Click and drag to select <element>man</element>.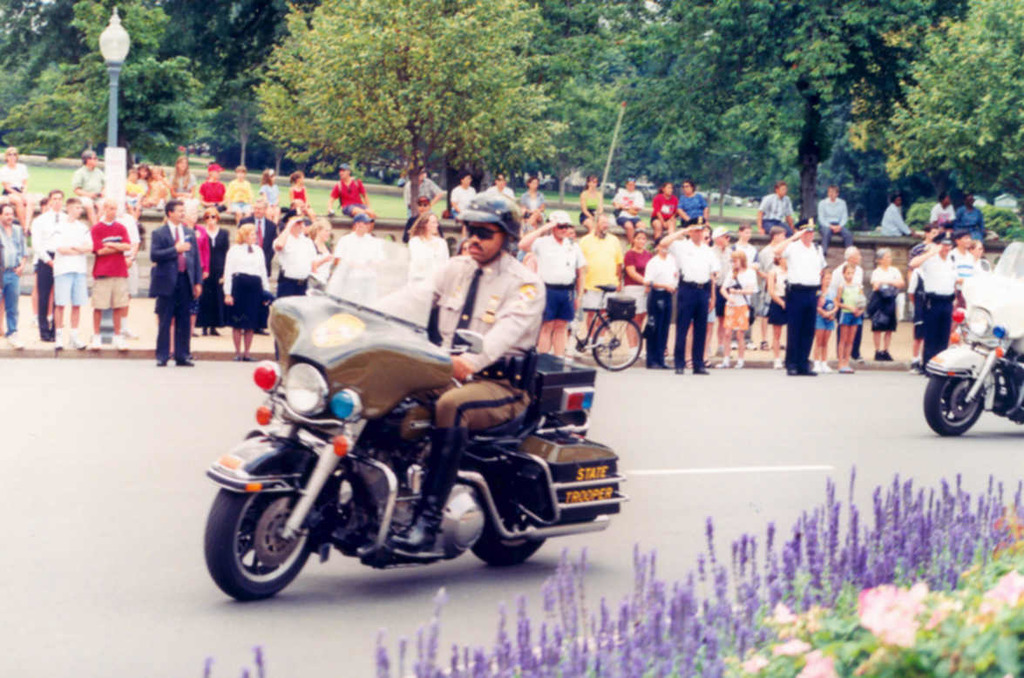
Selection: Rect(771, 214, 825, 376).
